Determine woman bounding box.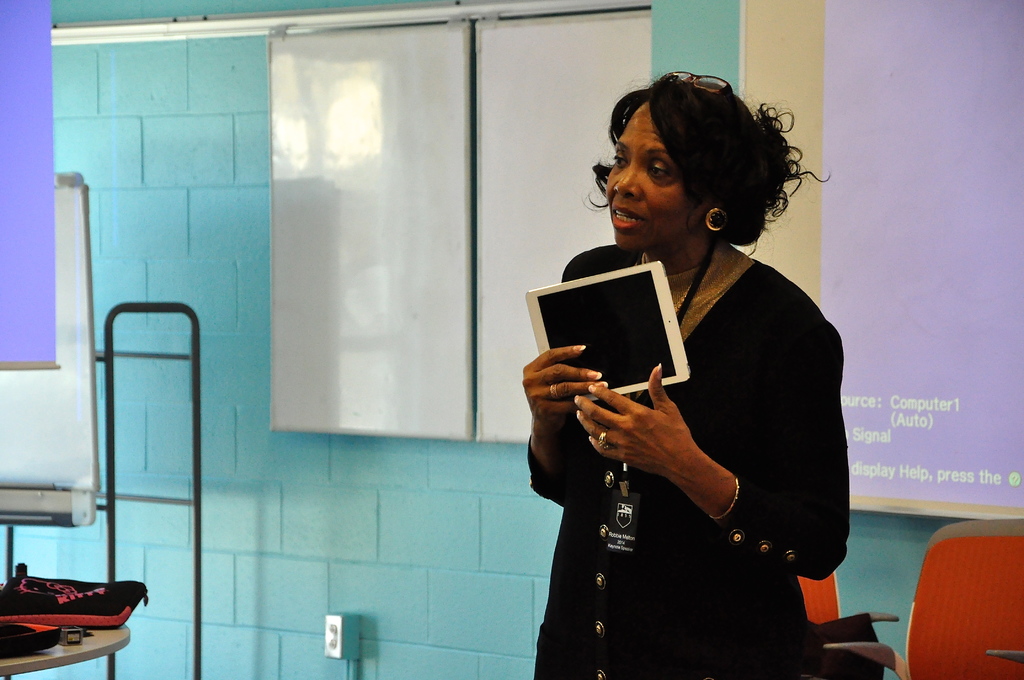
Determined: Rect(532, 76, 854, 677).
